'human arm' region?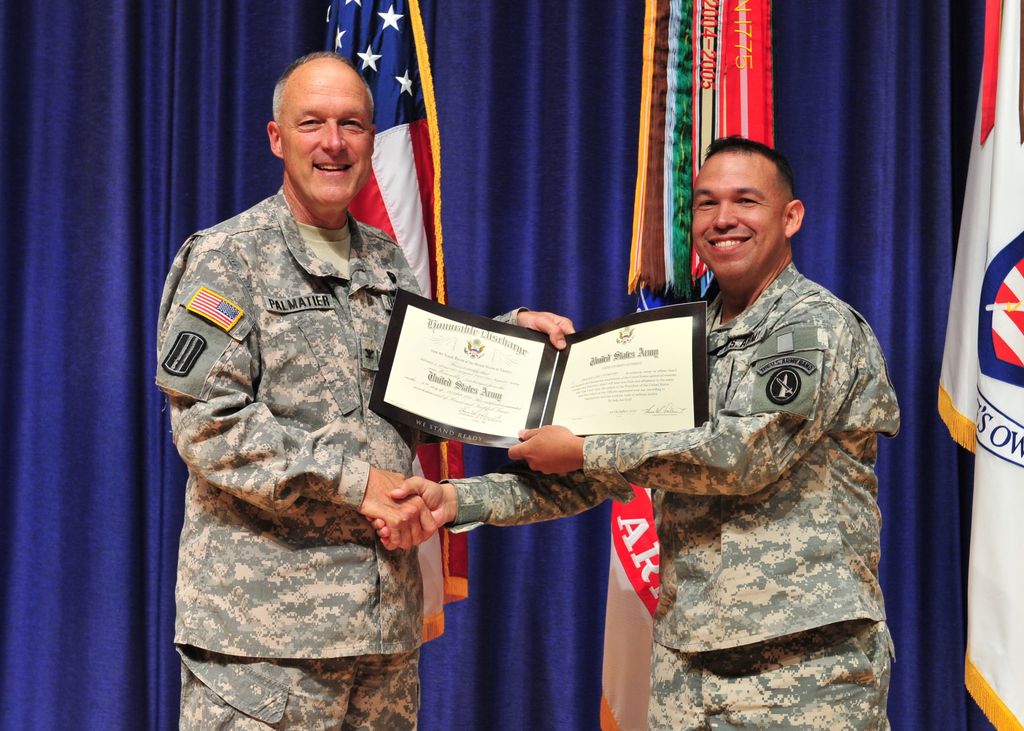
bbox=[445, 415, 656, 549]
